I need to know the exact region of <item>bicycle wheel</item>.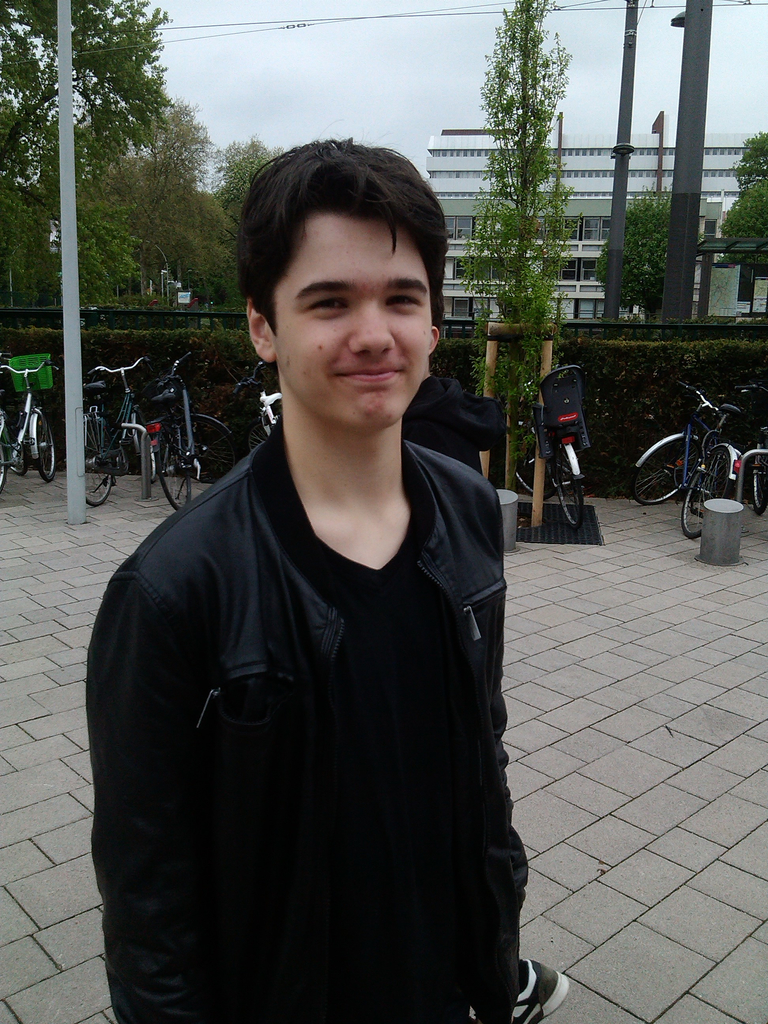
Region: [x1=513, y1=430, x2=555, y2=498].
